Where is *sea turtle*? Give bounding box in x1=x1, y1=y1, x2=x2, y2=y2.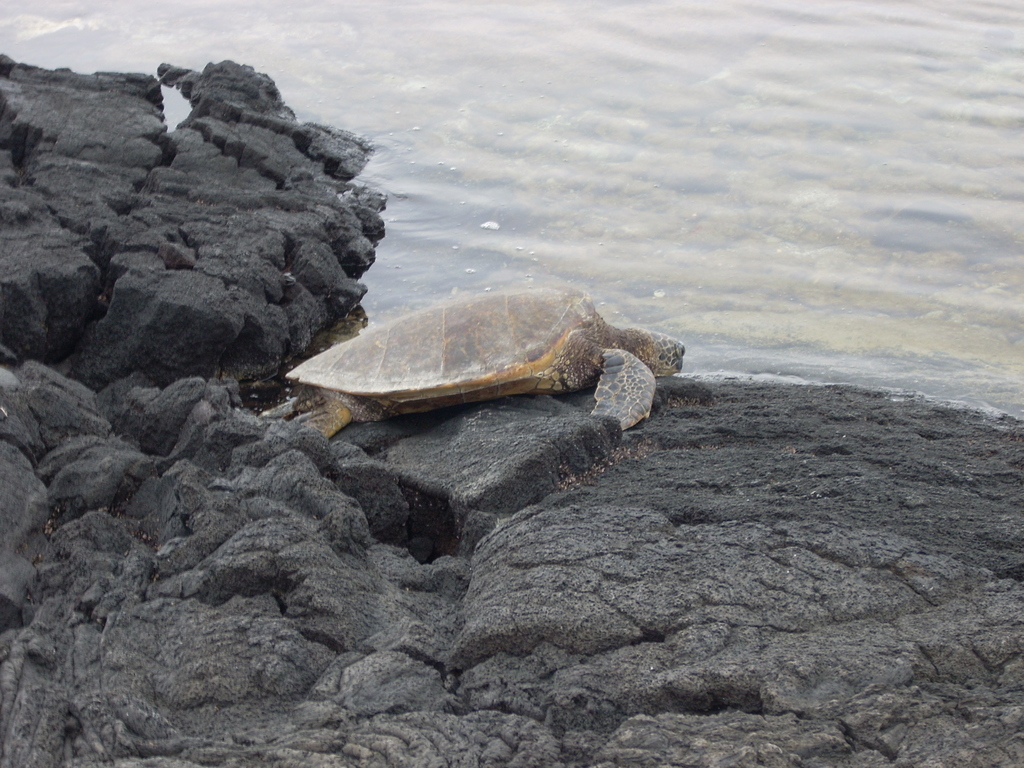
x1=285, y1=281, x2=696, y2=461.
